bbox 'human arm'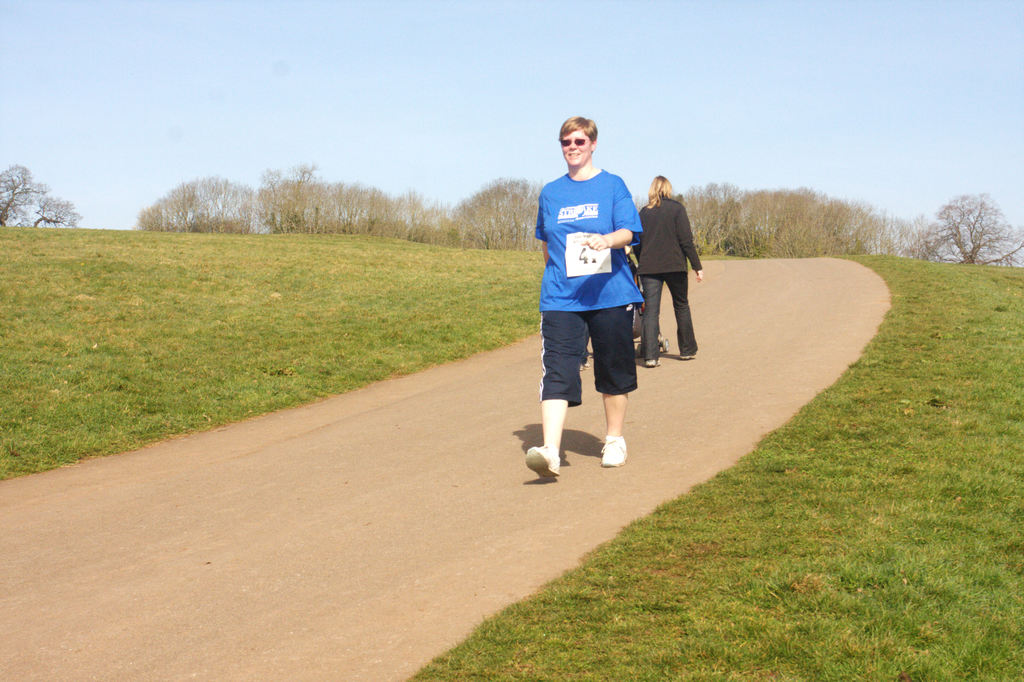
bbox=[678, 202, 703, 291]
